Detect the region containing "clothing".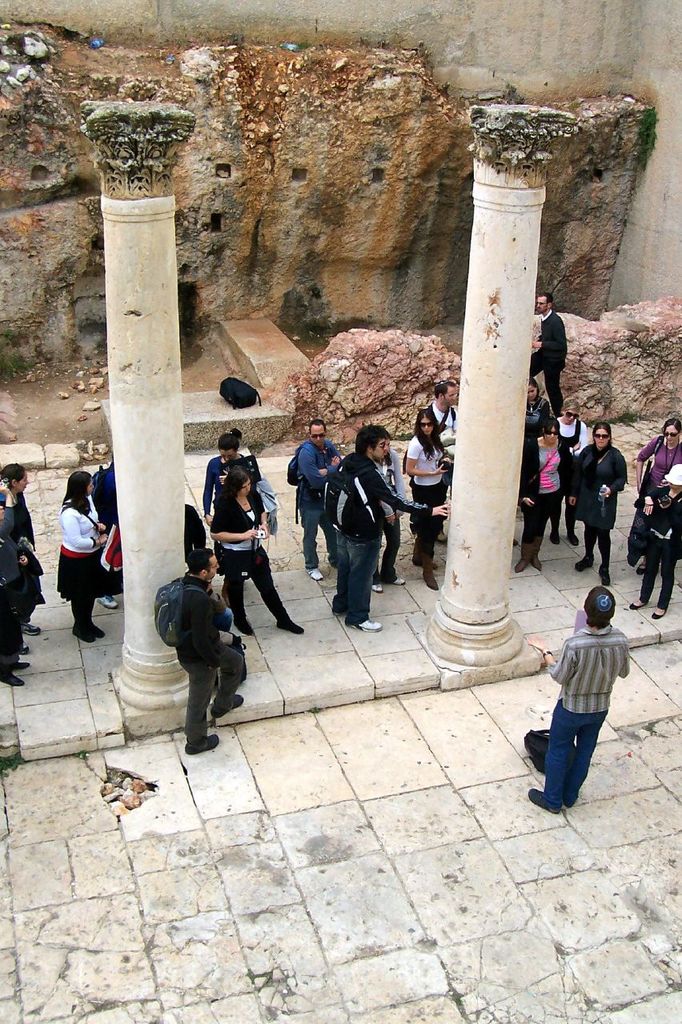
x1=542, y1=577, x2=643, y2=804.
